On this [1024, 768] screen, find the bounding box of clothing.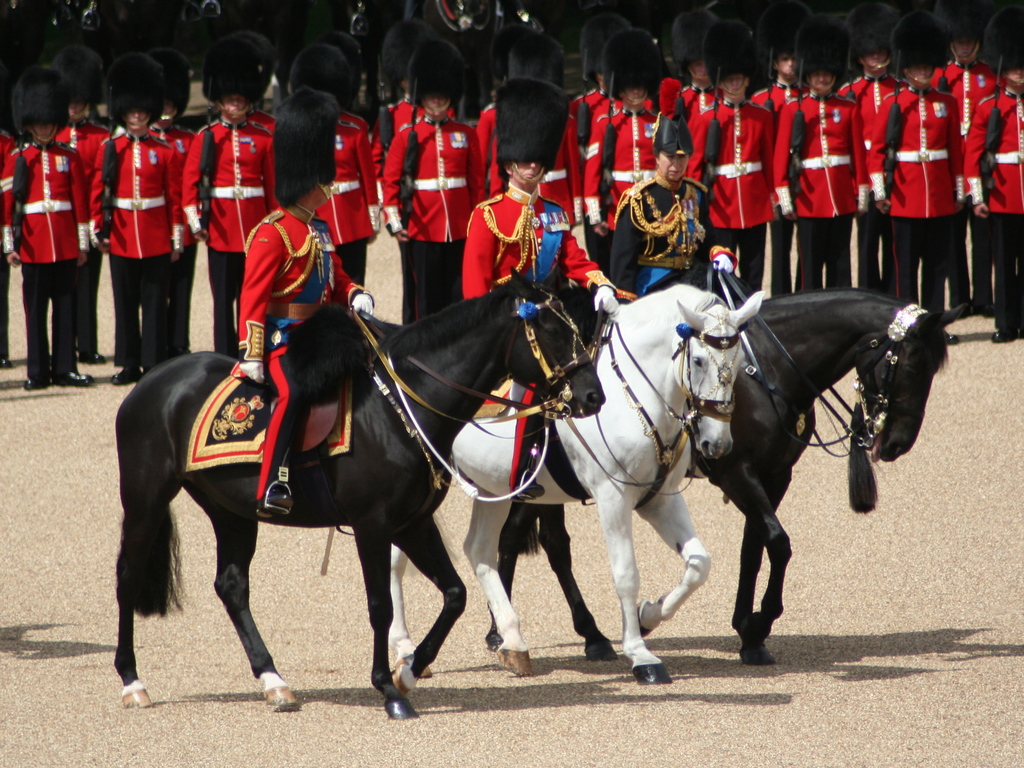
Bounding box: Rect(457, 81, 605, 483).
